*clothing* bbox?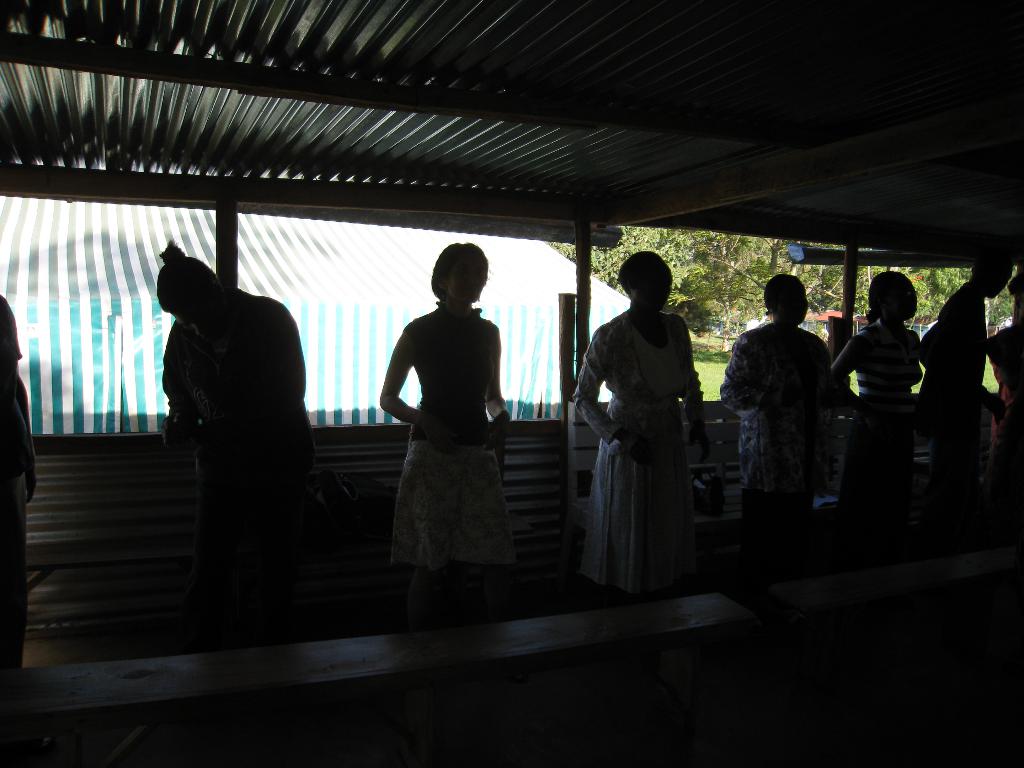
bbox=(404, 298, 490, 436)
